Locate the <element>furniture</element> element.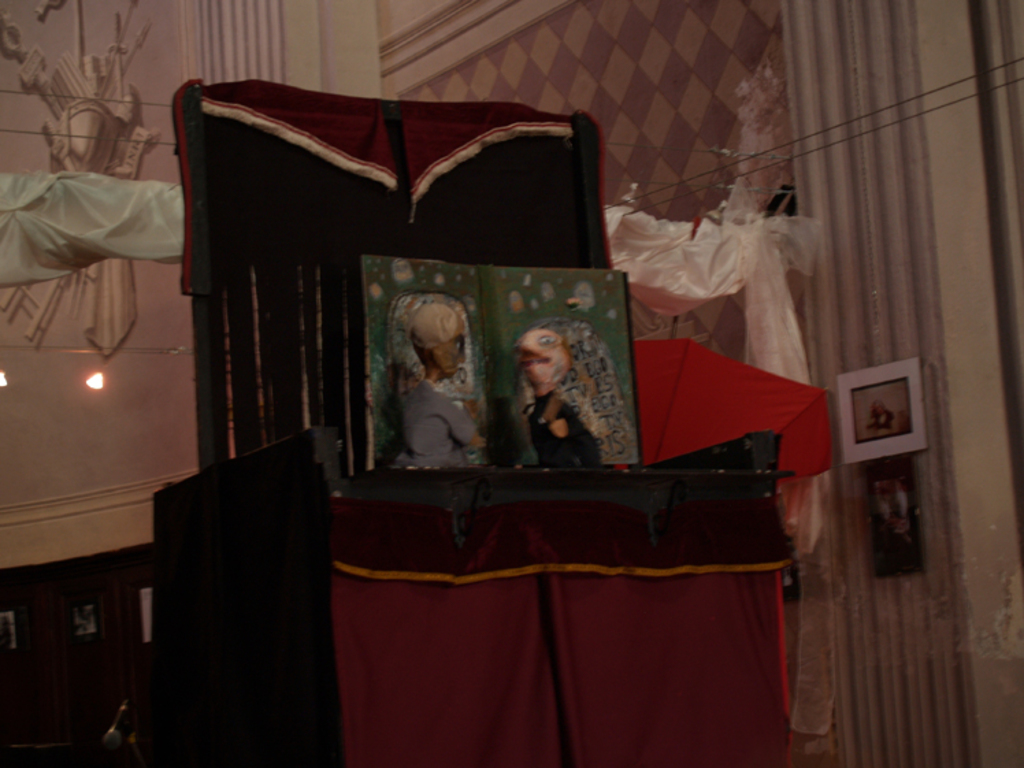
Element bbox: x1=142 y1=75 x2=798 y2=767.
